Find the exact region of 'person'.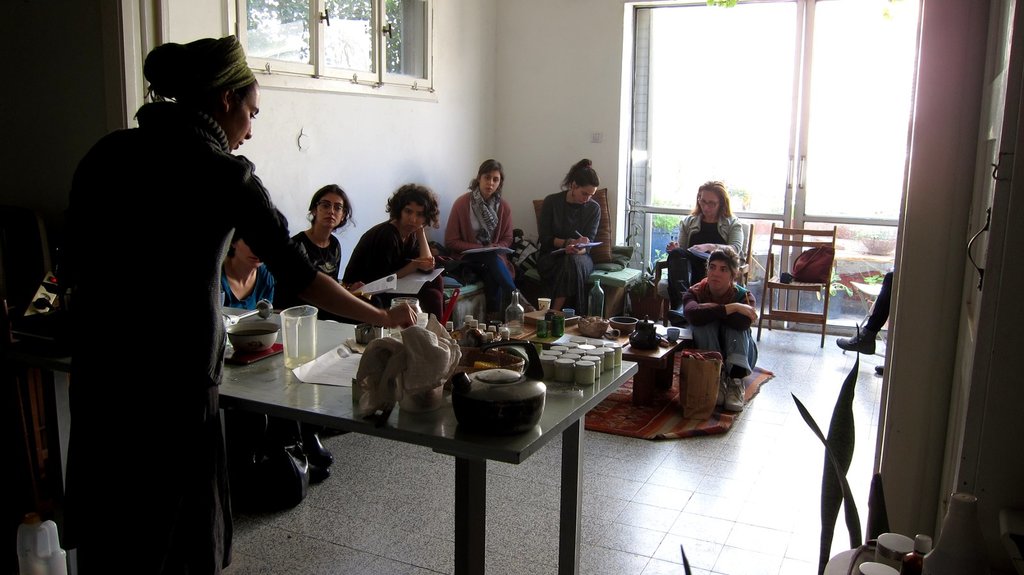
Exact region: locate(666, 179, 738, 325).
